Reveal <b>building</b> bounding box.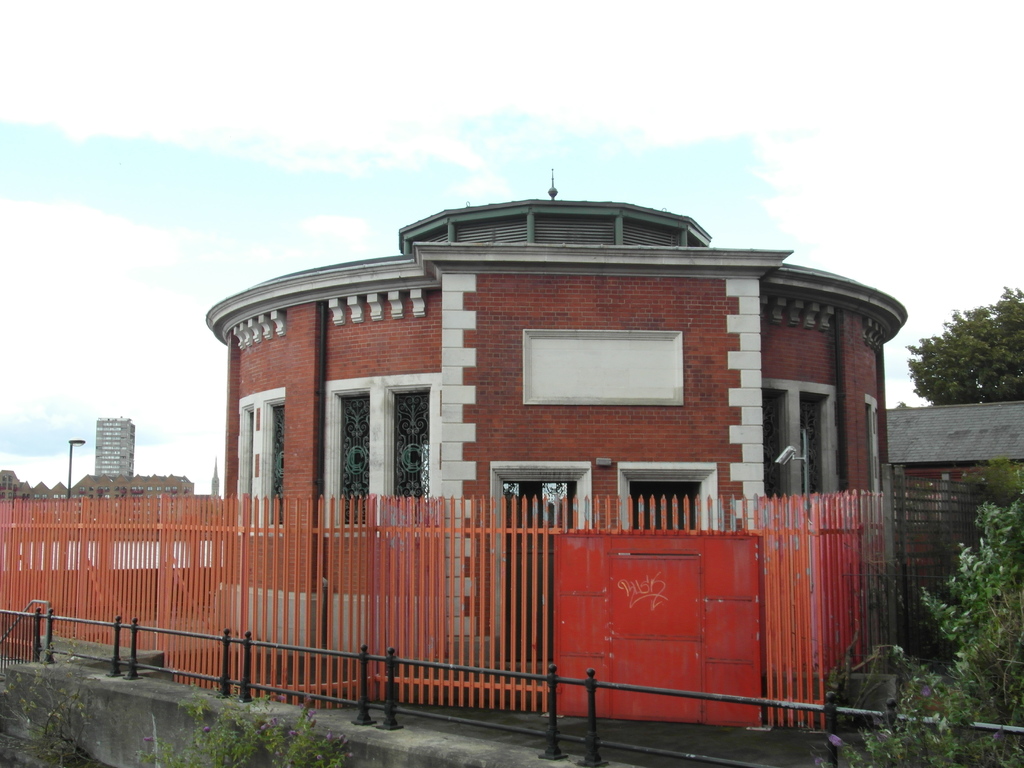
Revealed: <box>207,166,908,666</box>.
